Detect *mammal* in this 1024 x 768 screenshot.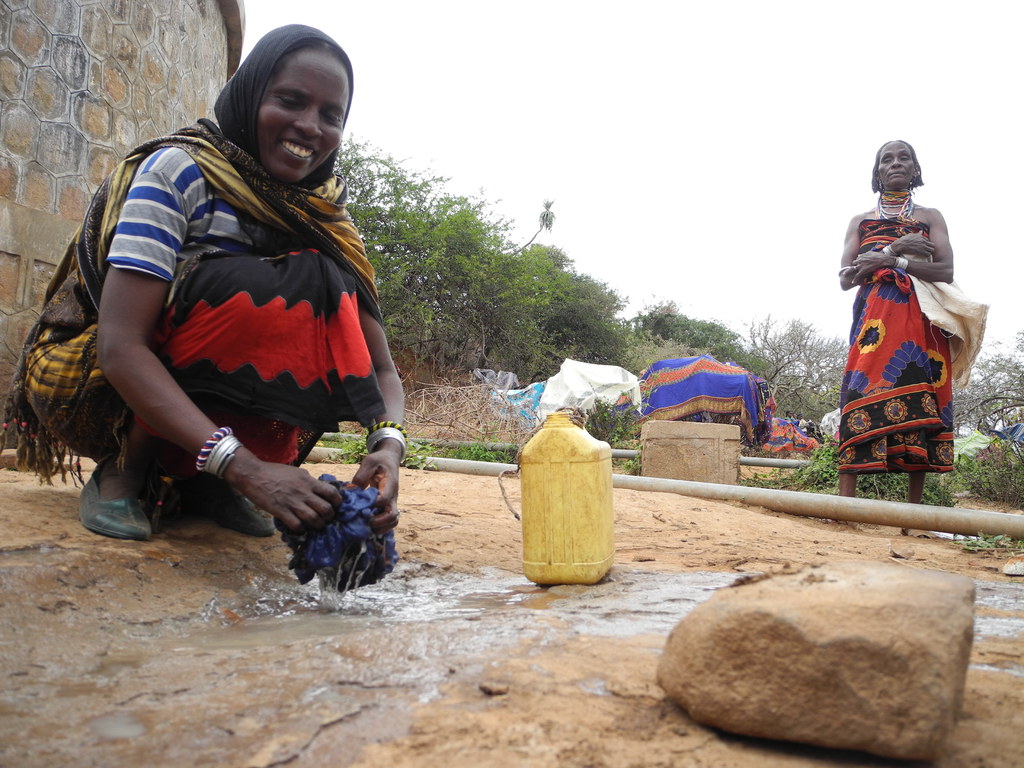
Detection: 835,136,954,522.
